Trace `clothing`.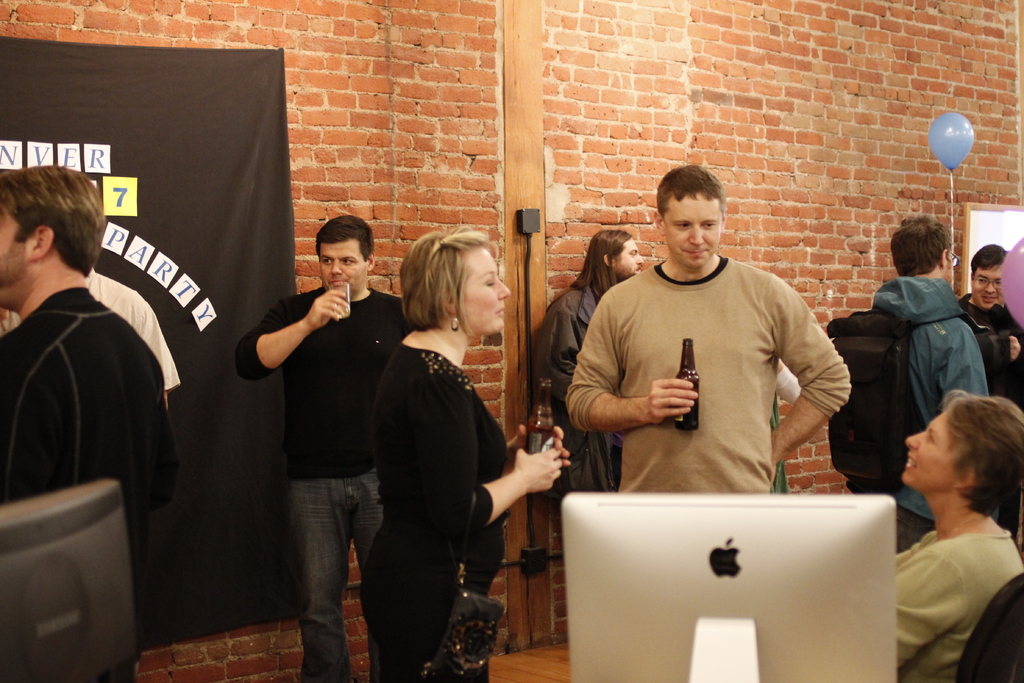
Traced to 961 294 1023 413.
